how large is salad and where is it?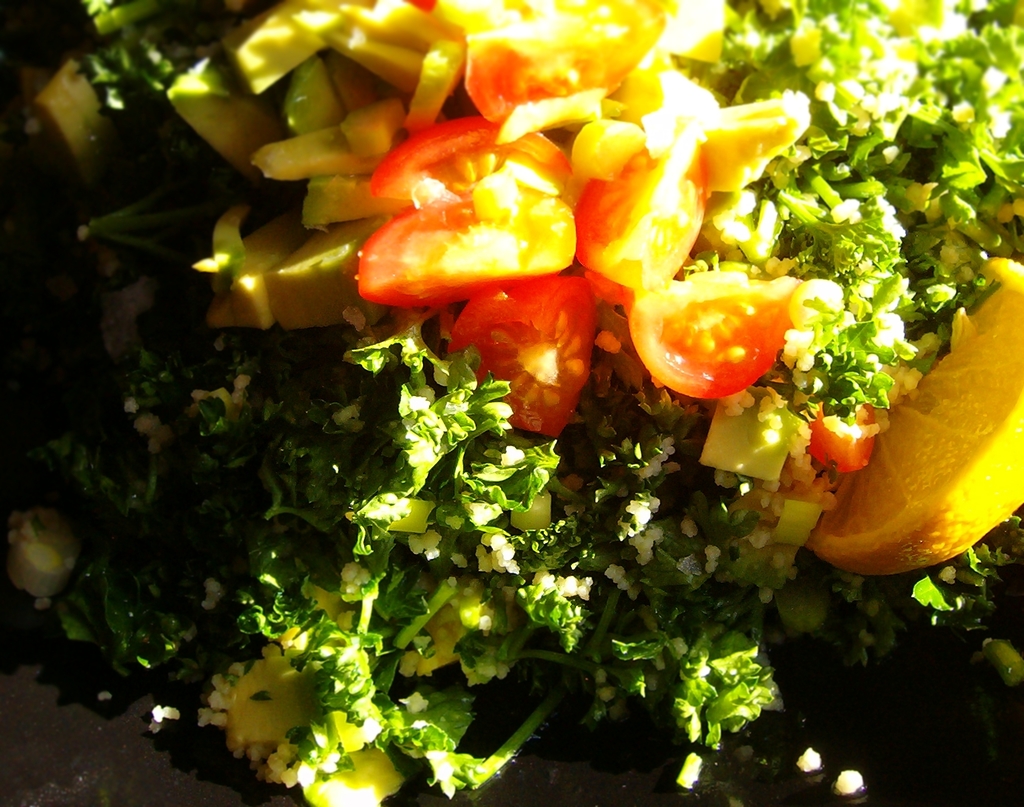
Bounding box: 0 0 1023 806.
